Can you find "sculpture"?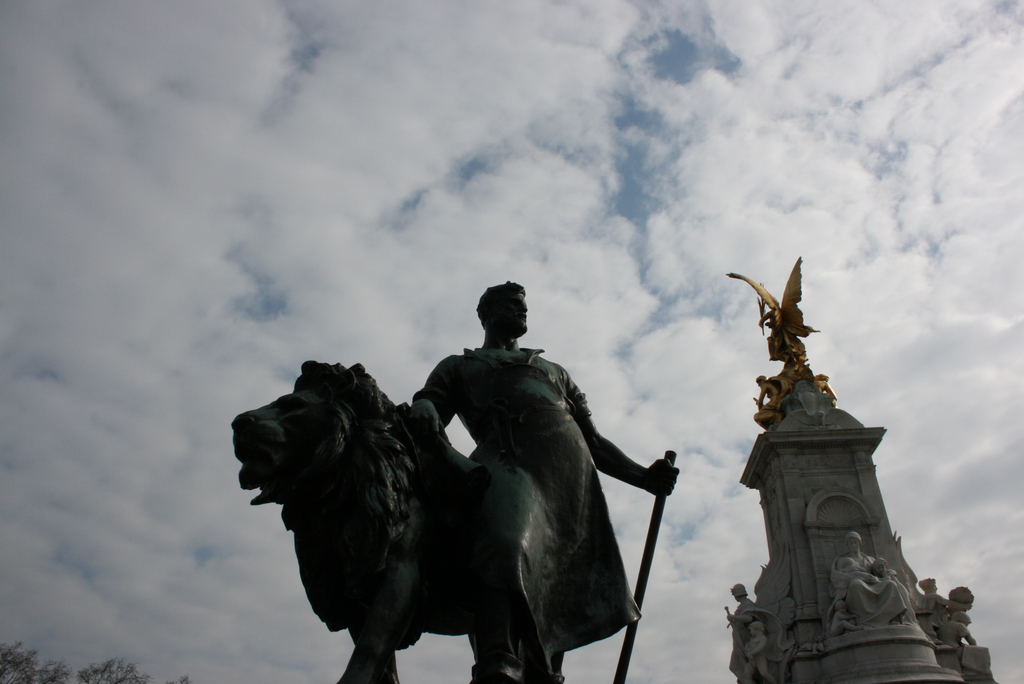
Yes, bounding box: (left=718, top=551, right=797, bottom=682).
